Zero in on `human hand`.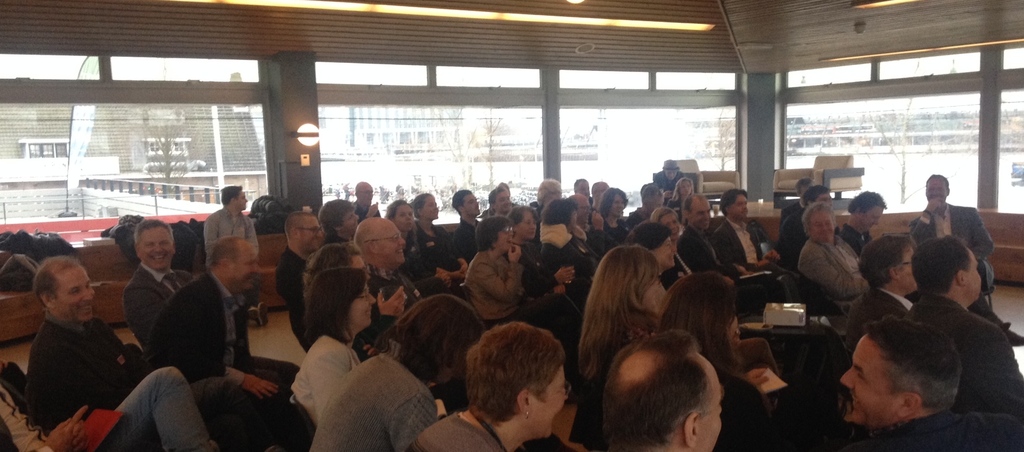
Zeroed in: <region>508, 241, 523, 265</region>.
